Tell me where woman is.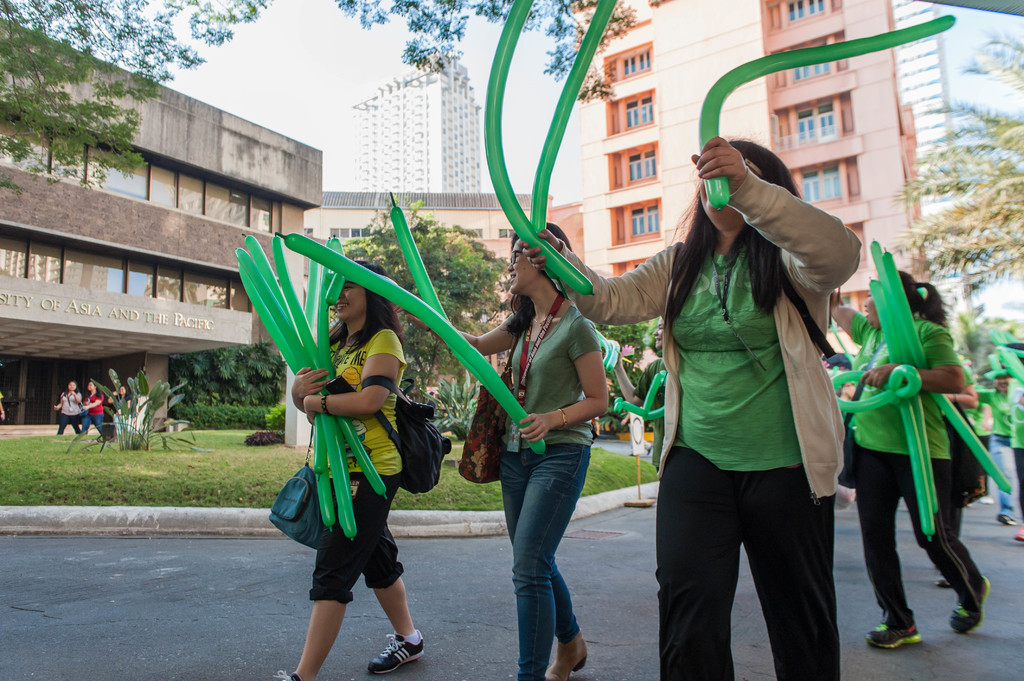
woman is at [259, 269, 446, 665].
